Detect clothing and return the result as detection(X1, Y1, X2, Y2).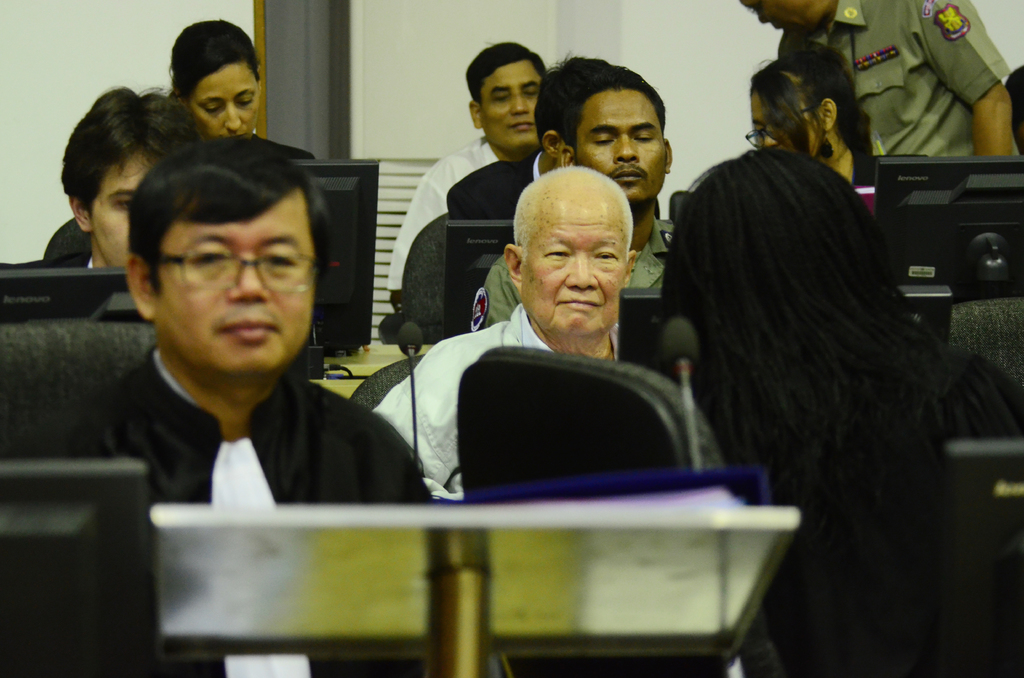
detection(468, 226, 678, 334).
